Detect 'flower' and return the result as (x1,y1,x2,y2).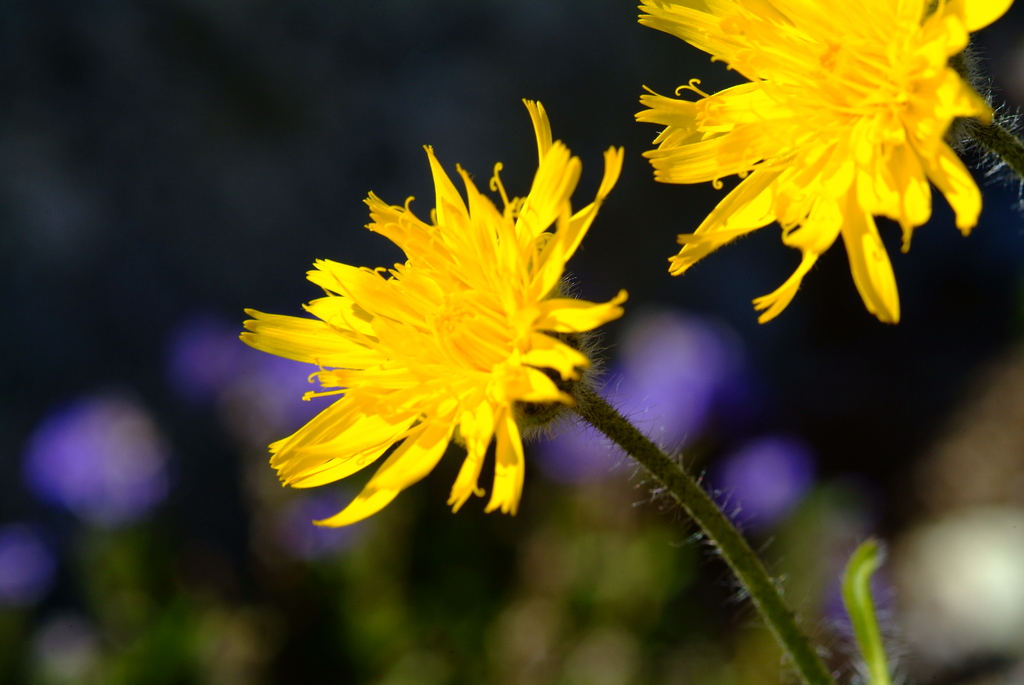
(634,0,1023,323).
